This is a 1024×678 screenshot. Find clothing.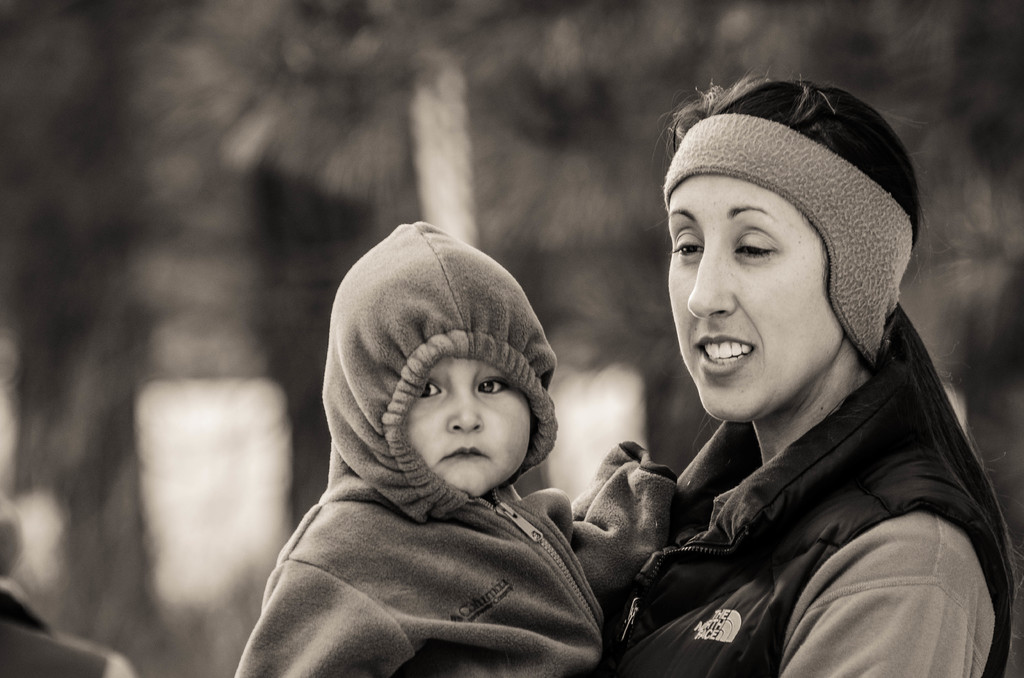
Bounding box: select_region(599, 300, 1019, 677).
